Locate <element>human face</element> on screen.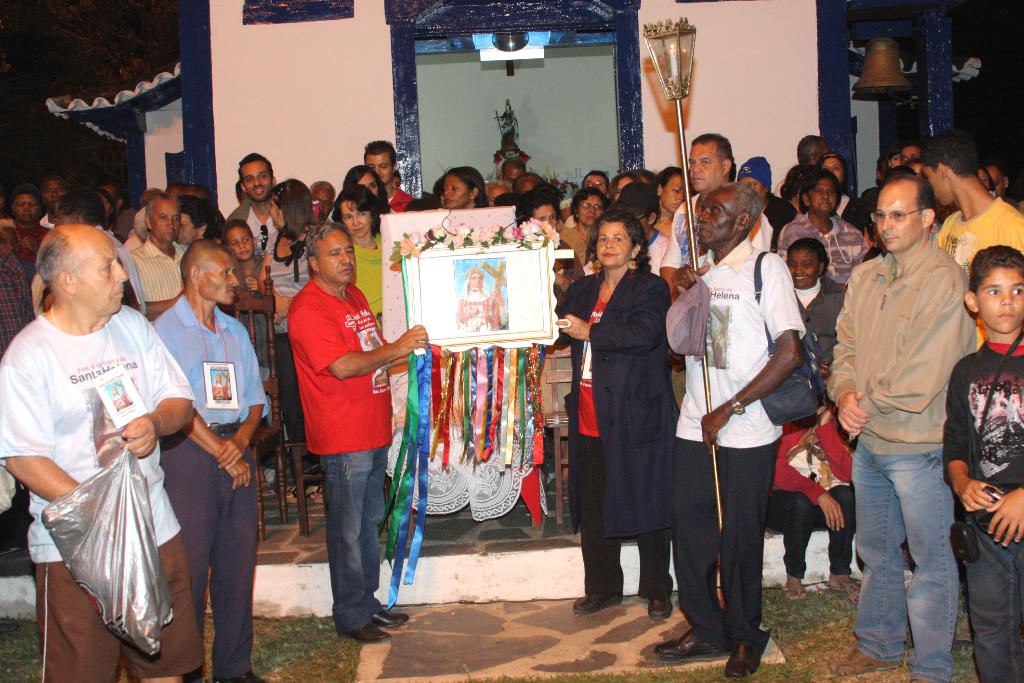
On screen at box(924, 157, 943, 203).
